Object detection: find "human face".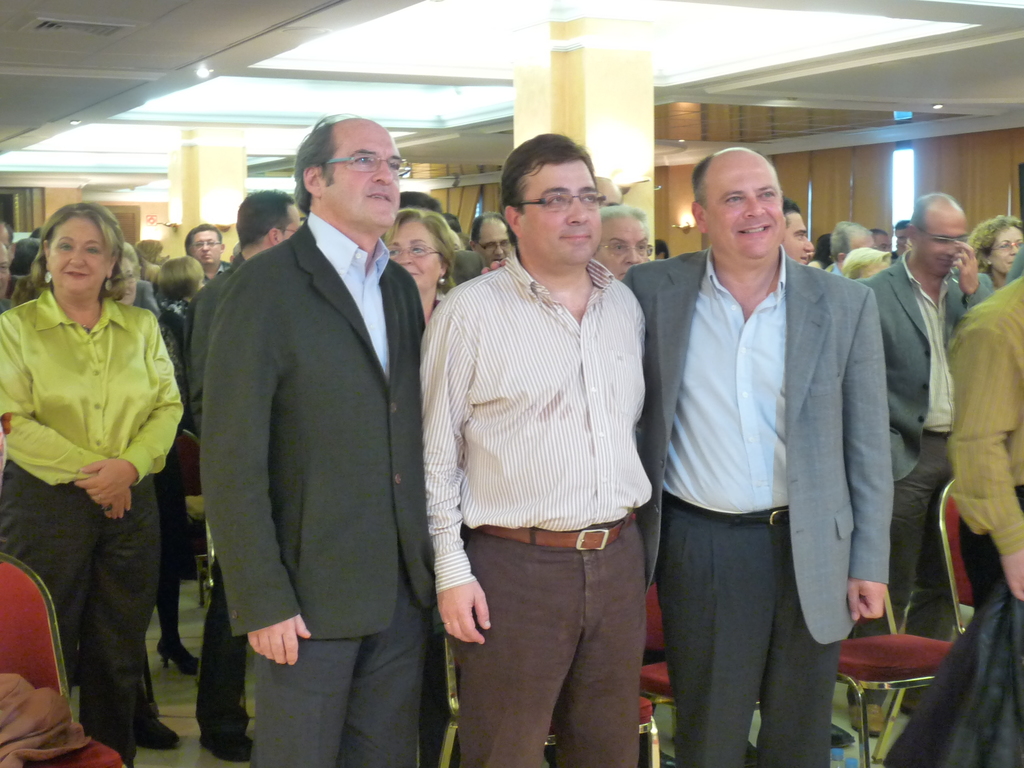
189/229/218/264.
